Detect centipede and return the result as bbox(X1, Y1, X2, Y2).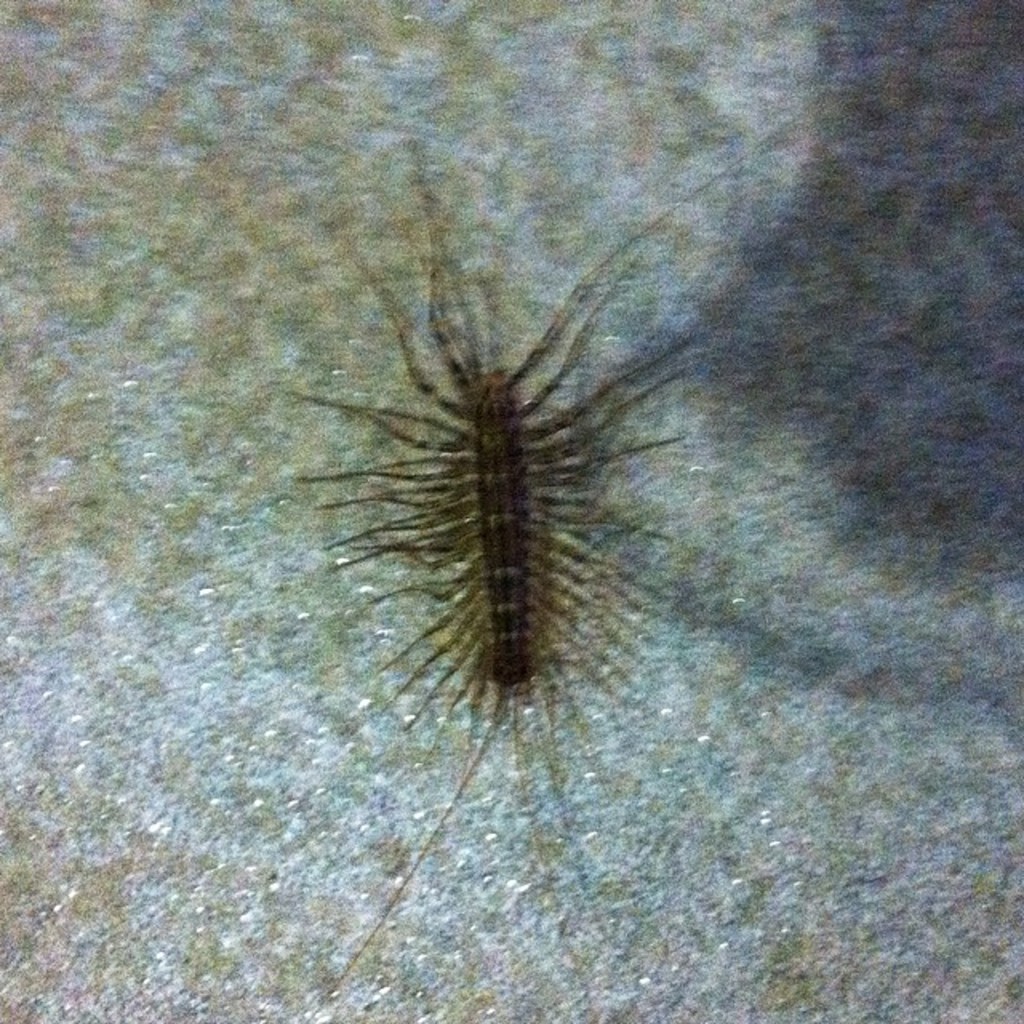
bbox(318, 122, 778, 1022).
